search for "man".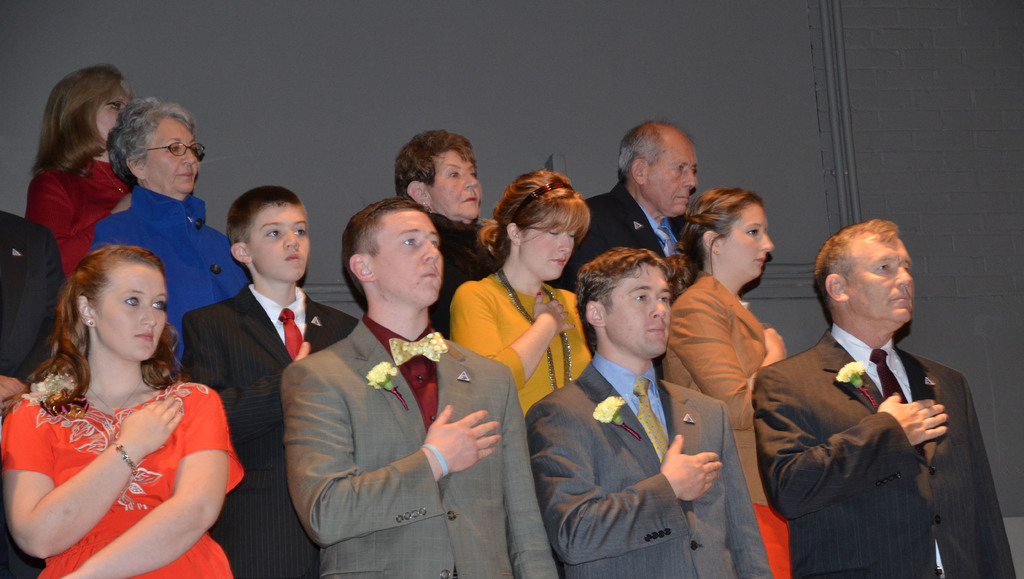
Found at l=277, t=199, r=558, b=578.
